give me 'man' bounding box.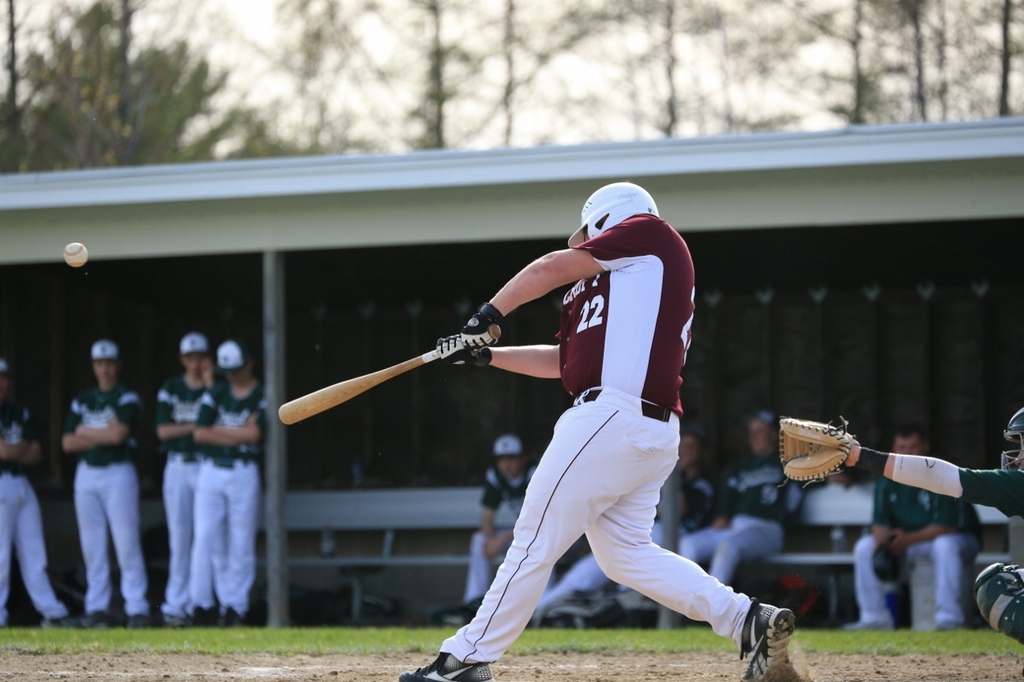
box=[190, 336, 265, 630].
